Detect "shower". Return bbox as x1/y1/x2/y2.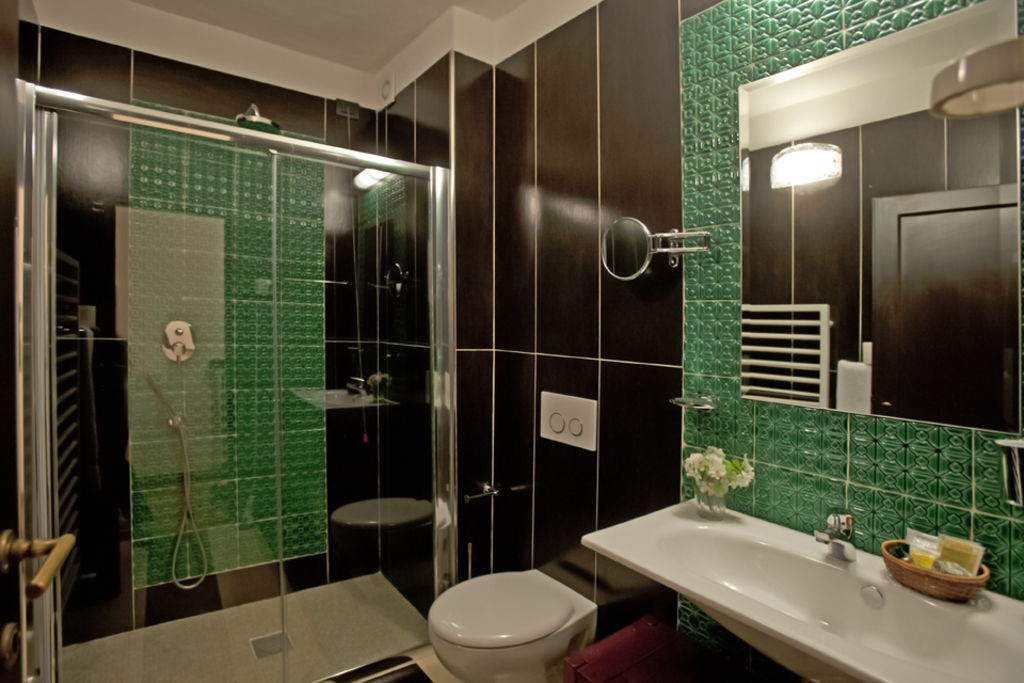
237/101/278/131.
